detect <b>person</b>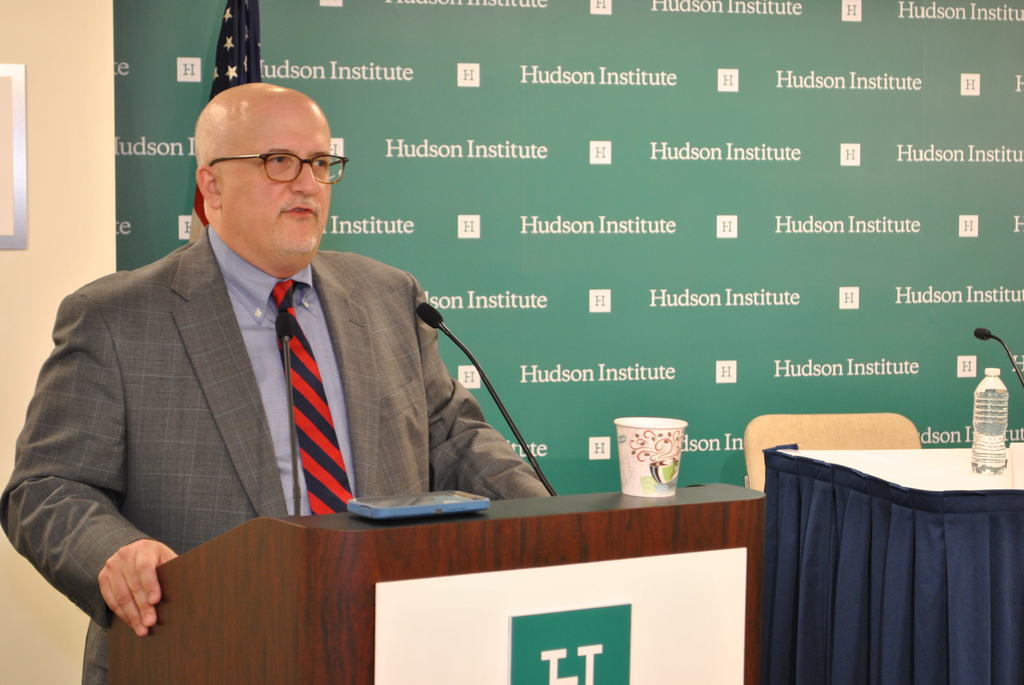
58, 89, 532, 624
